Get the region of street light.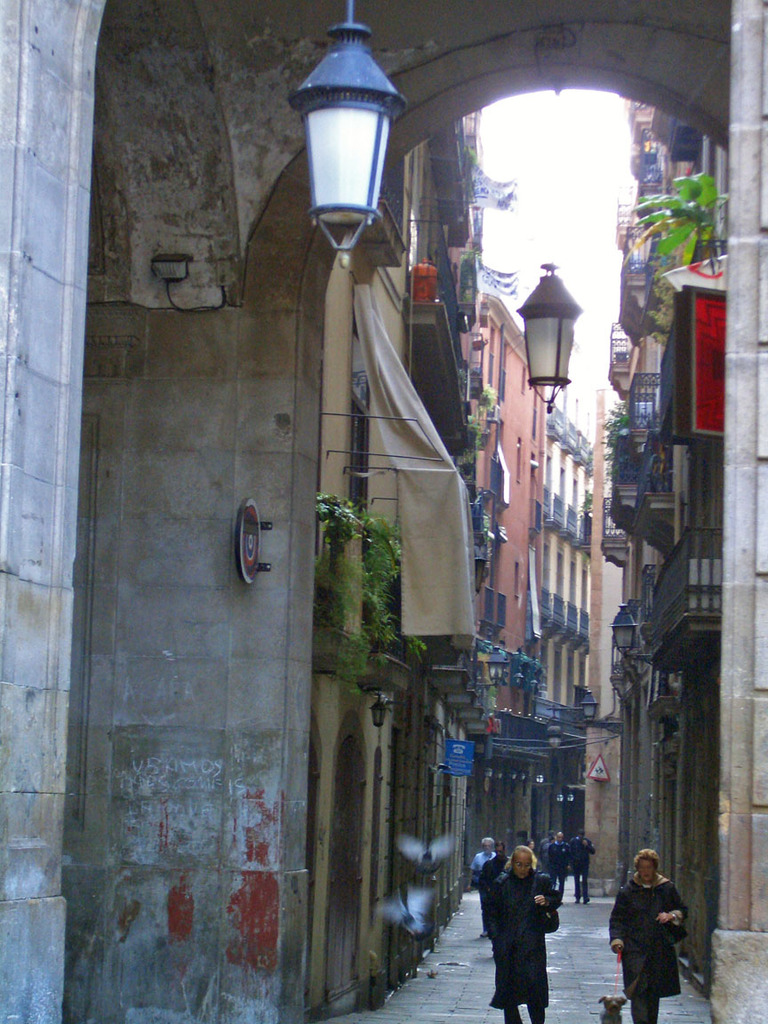
left=579, top=685, right=604, bottom=725.
